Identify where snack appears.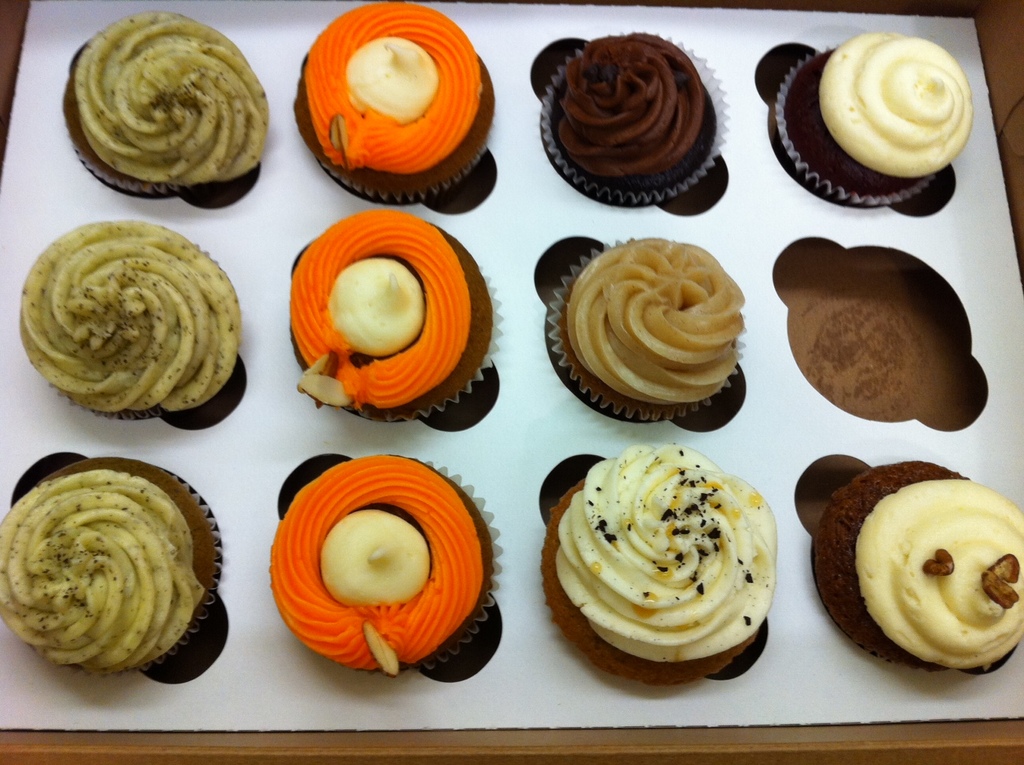
Appears at 751, 27, 984, 219.
